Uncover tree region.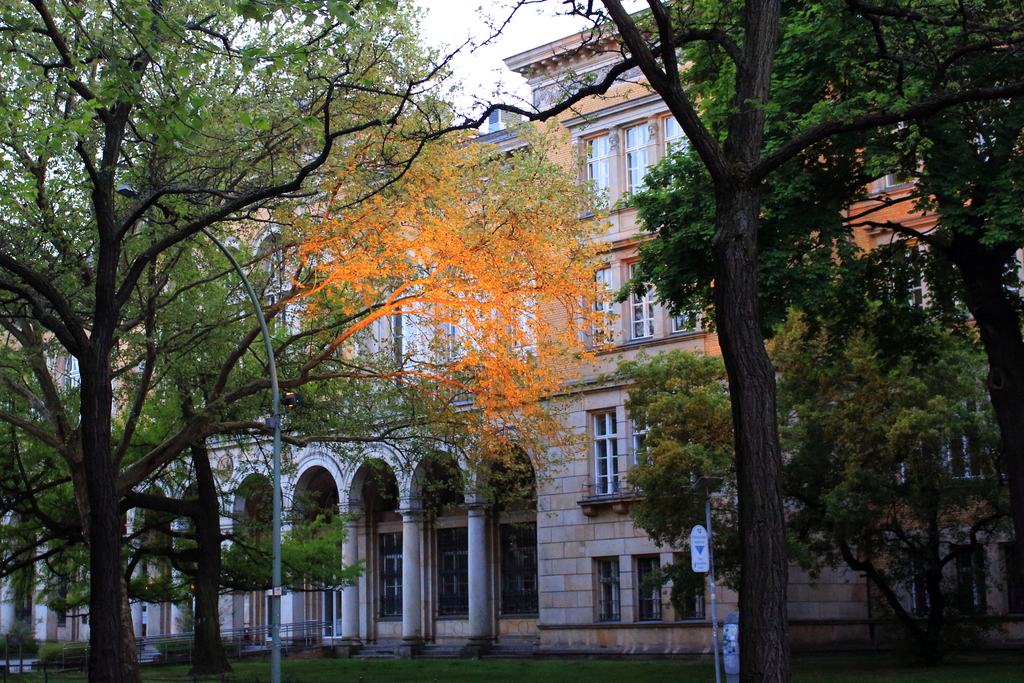
Uncovered: rect(0, 0, 614, 682).
